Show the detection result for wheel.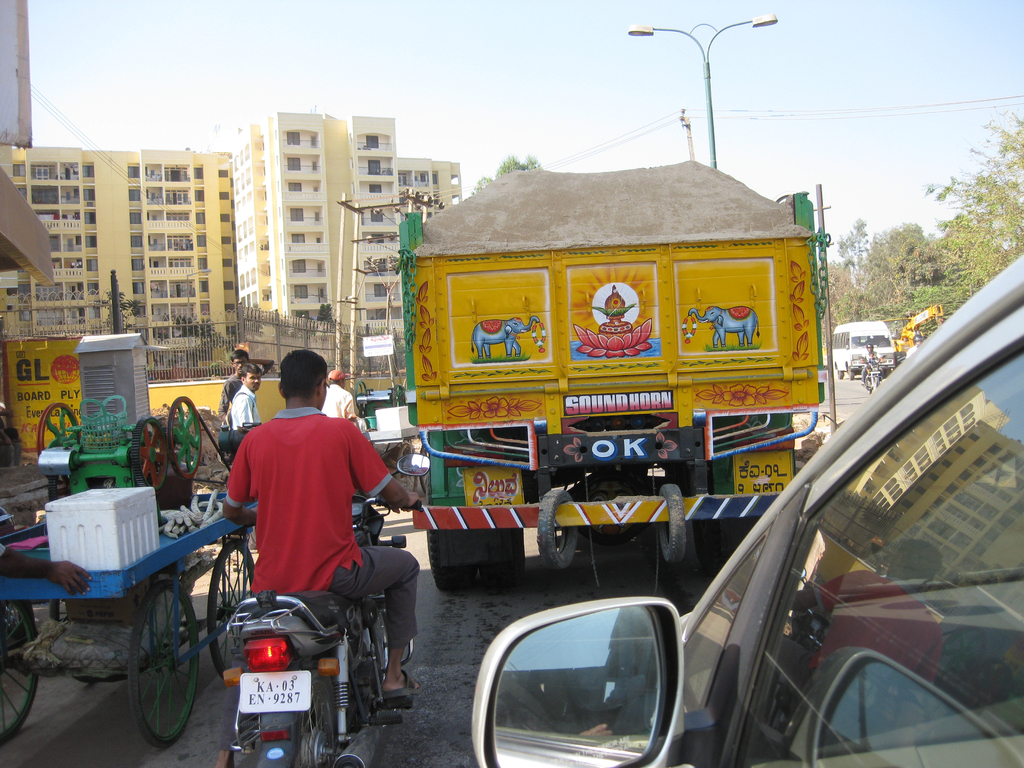
850 367 857 377.
